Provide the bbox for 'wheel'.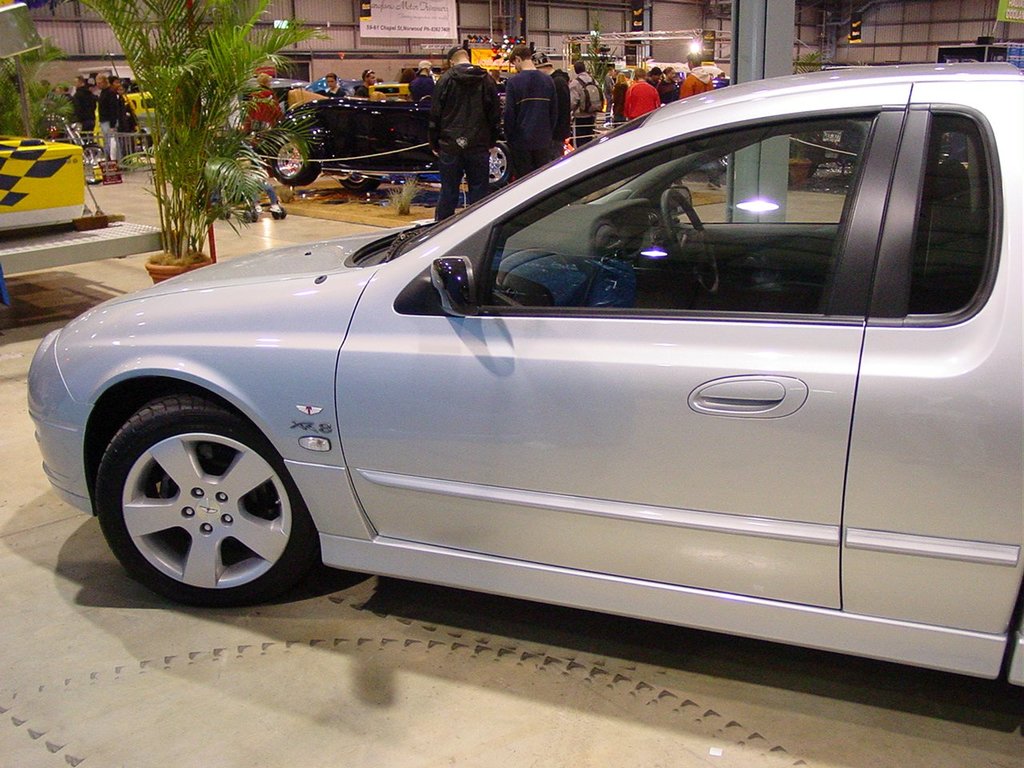
locate(270, 134, 320, 190).
